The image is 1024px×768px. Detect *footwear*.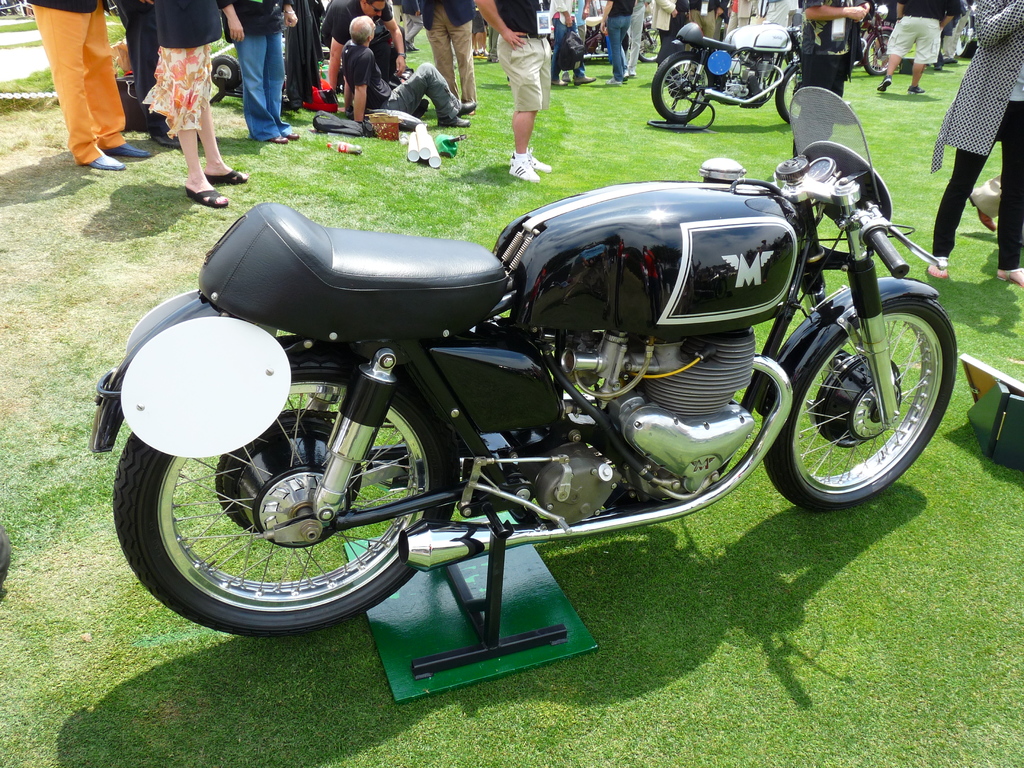
Detection: locate(286, 127, 298, 141).
